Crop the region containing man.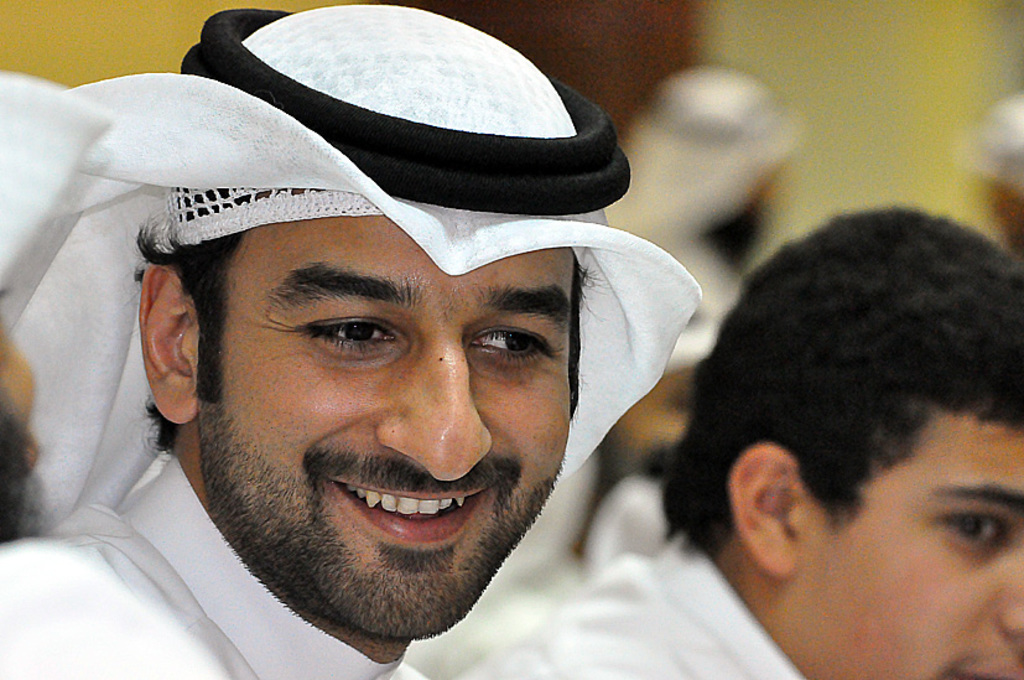
Crop region: rect(0, 98, 788, 679).
